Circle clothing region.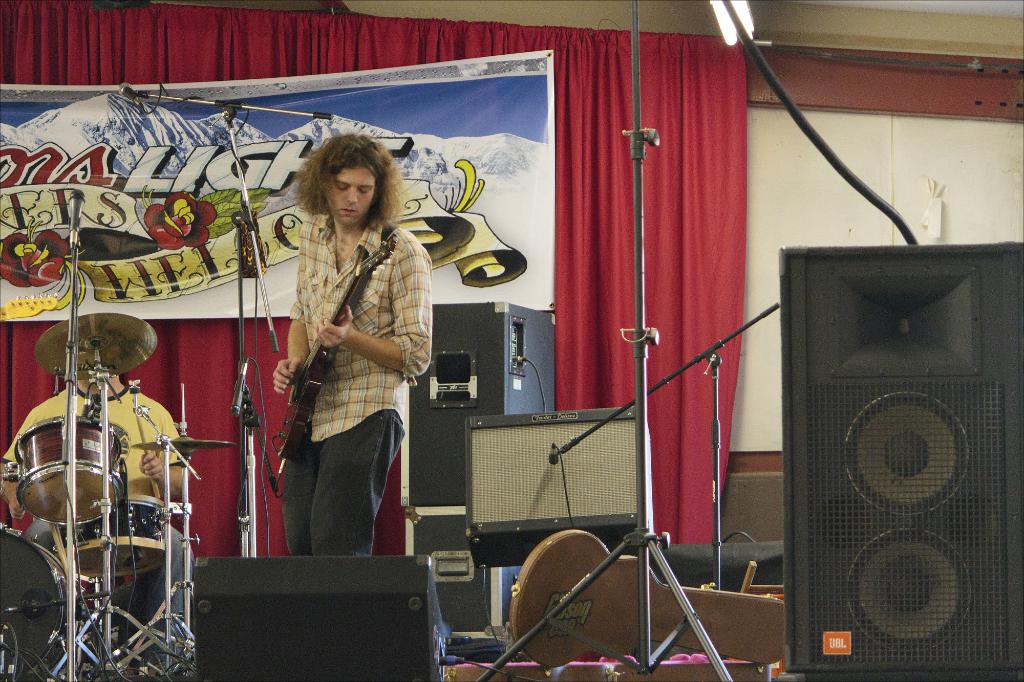
Region: box=[0, 387, 186, 657].
